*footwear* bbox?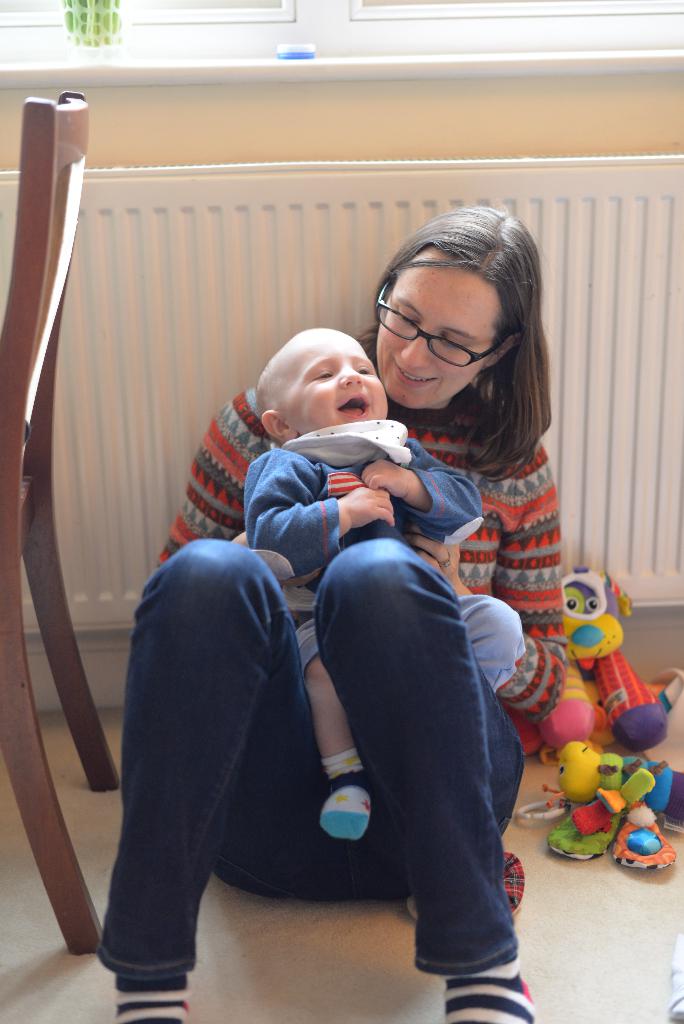
BBox(110, 984, 189, 1023)
